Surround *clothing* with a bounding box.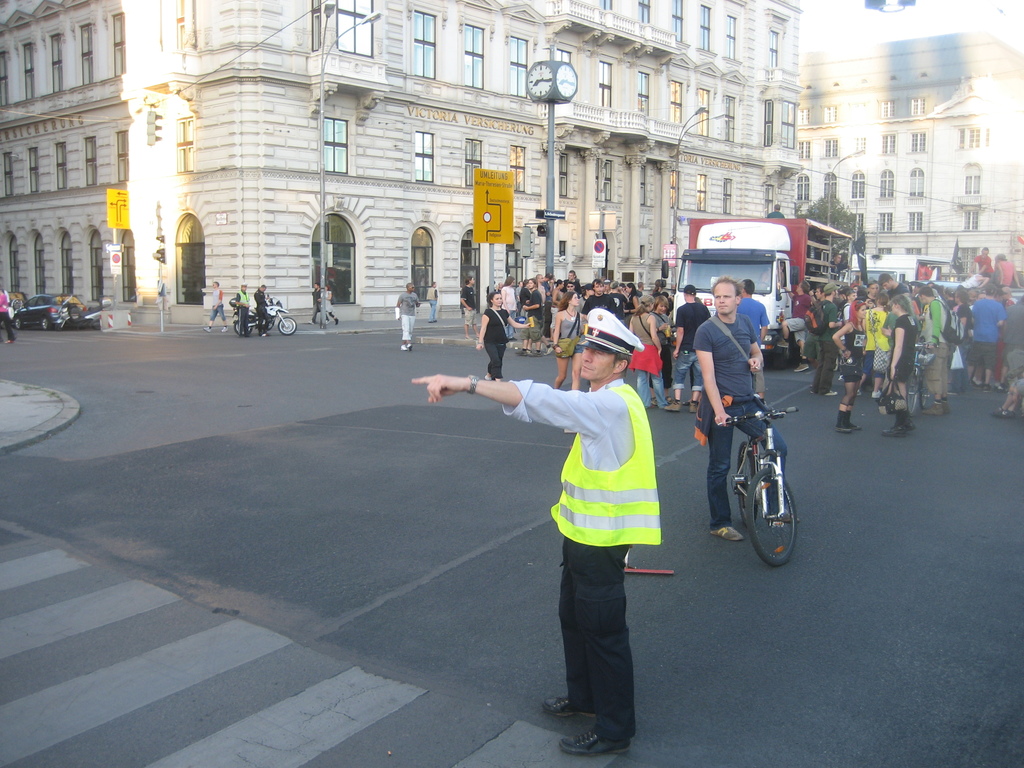
rect(393, 293, 422, 348).
